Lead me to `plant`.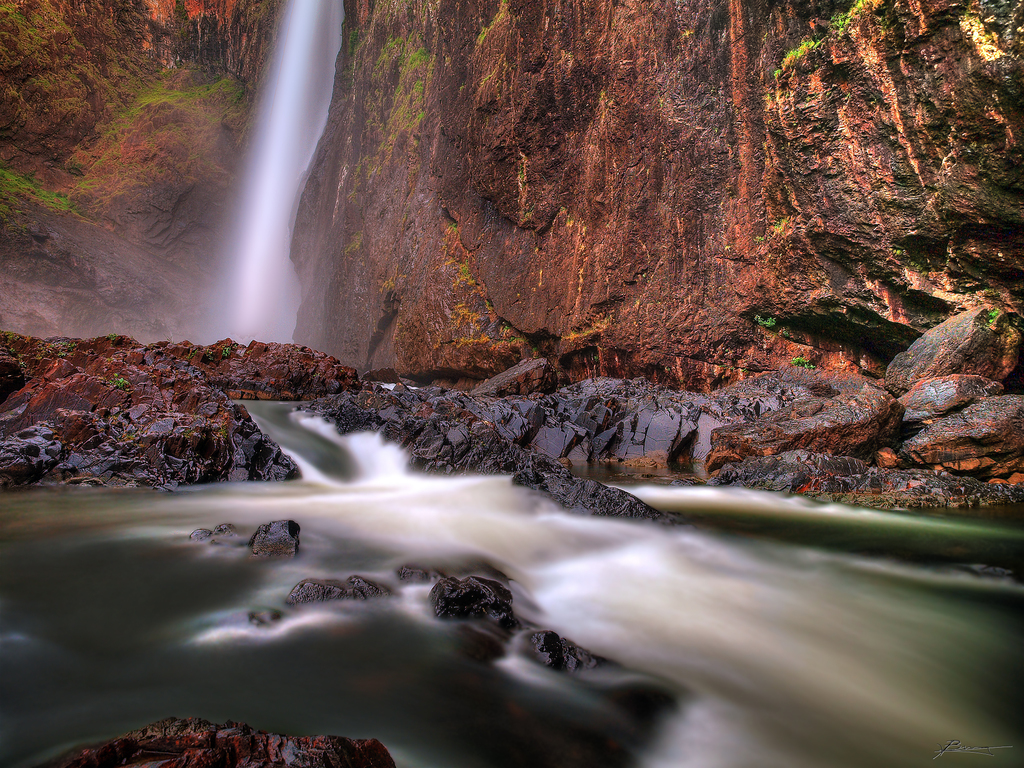
Lead to l=772, t=218, r=792, b=232.
